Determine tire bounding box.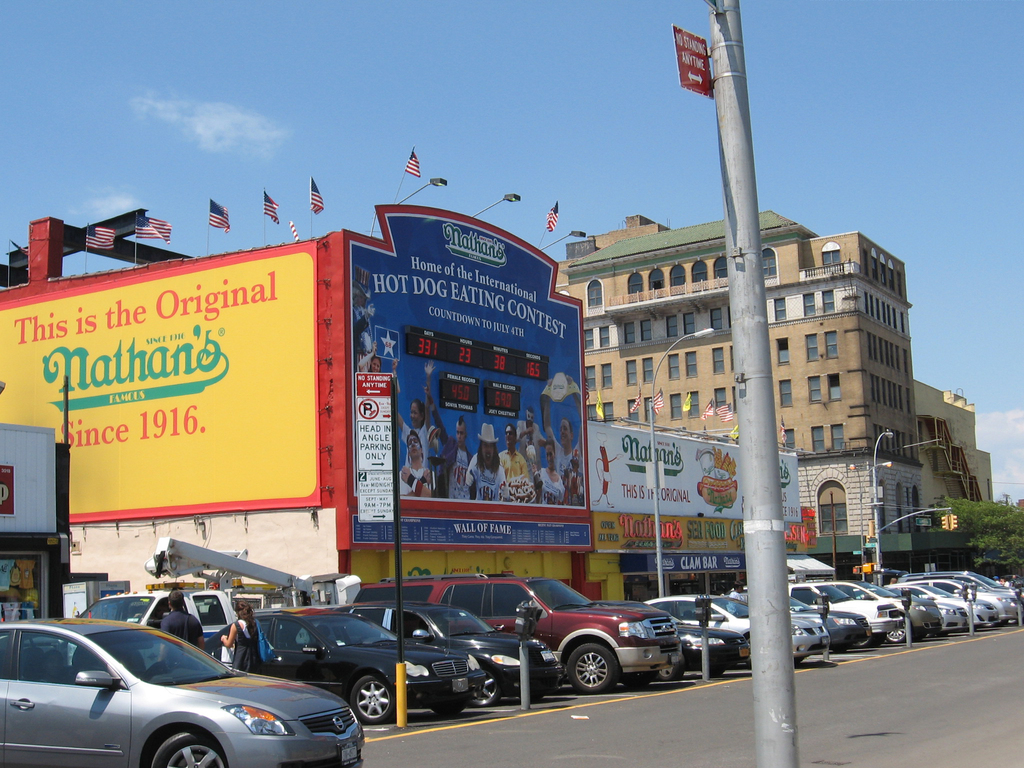
Determined: pyautogui.locateOnScreen(469, 665, 501, 706).
